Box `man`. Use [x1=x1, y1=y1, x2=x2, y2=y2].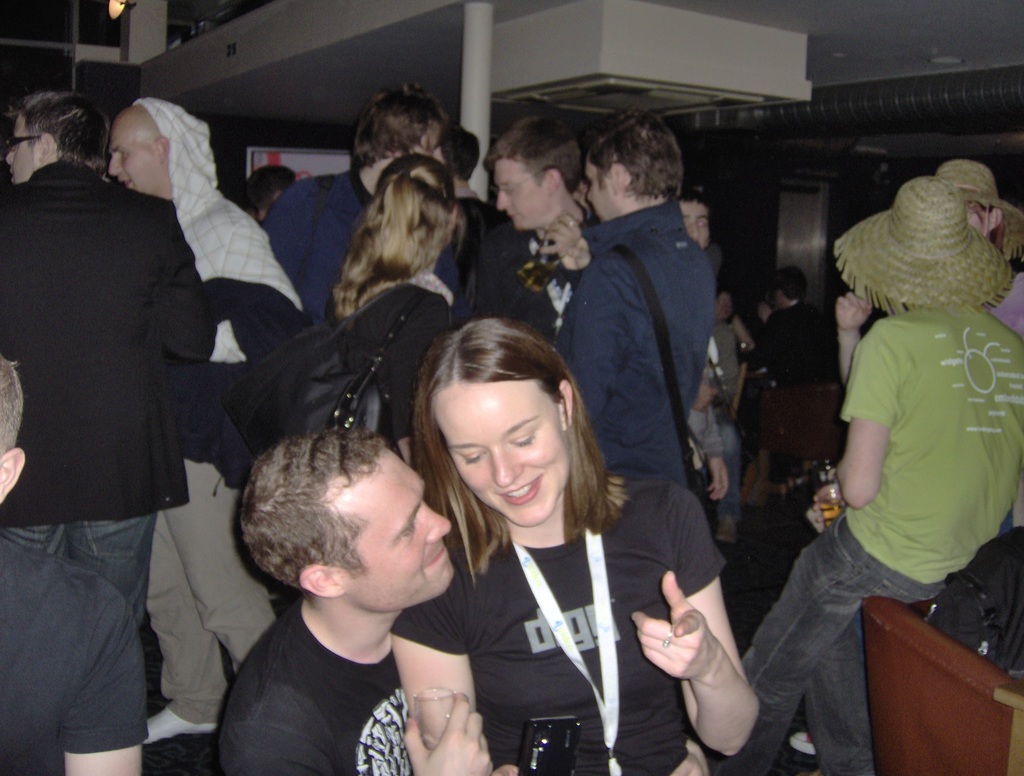
[x1=209, y1=432, x2=713, y2=775].
